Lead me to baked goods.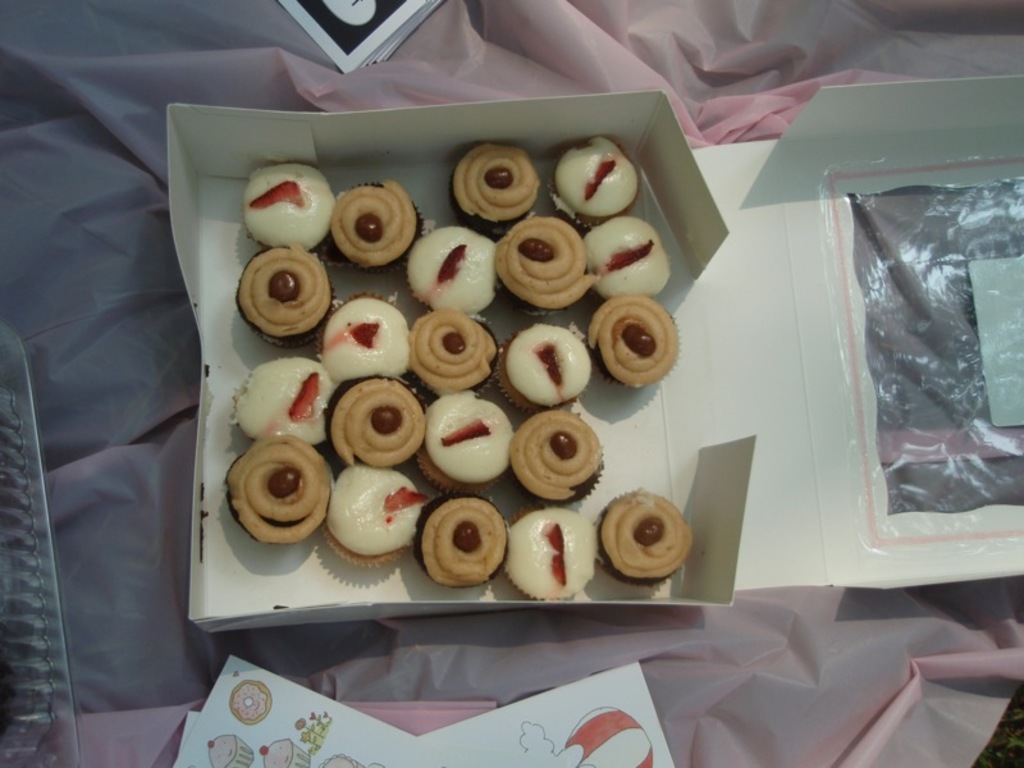
Lead to (596, 488, 696, 584).
